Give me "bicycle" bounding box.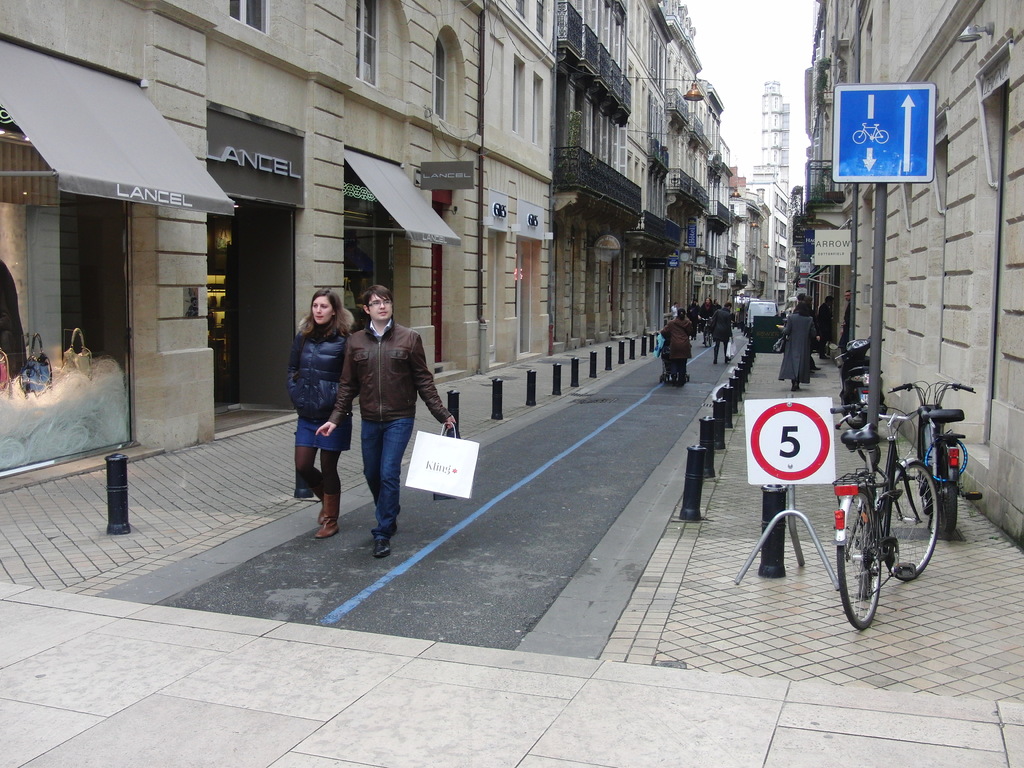
836/400/940/639.
